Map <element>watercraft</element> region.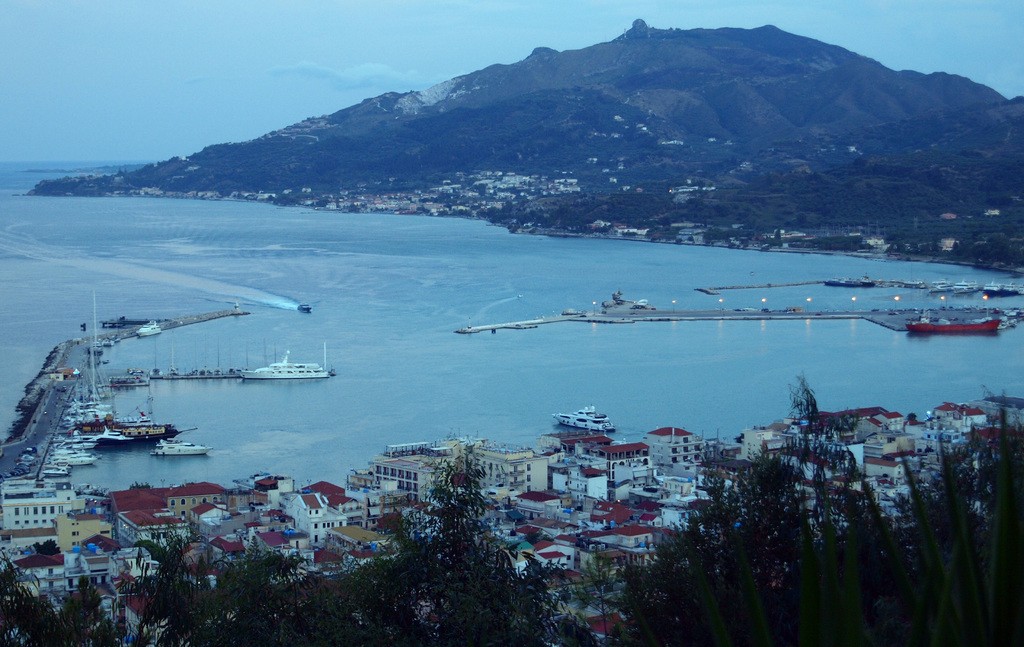
Mapped to <box>70,400,93,410</box>.
